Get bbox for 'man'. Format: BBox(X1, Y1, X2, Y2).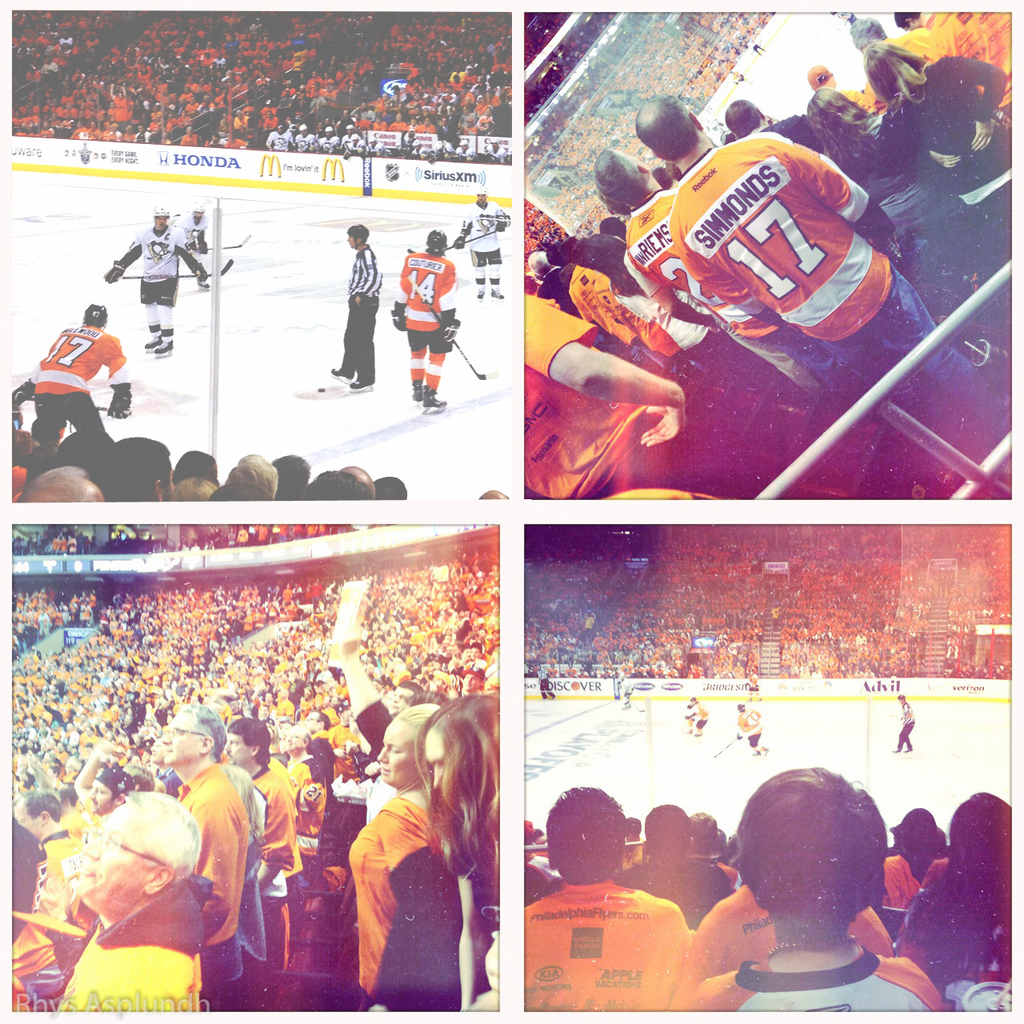
BBox(34, 299, 134, 454).
